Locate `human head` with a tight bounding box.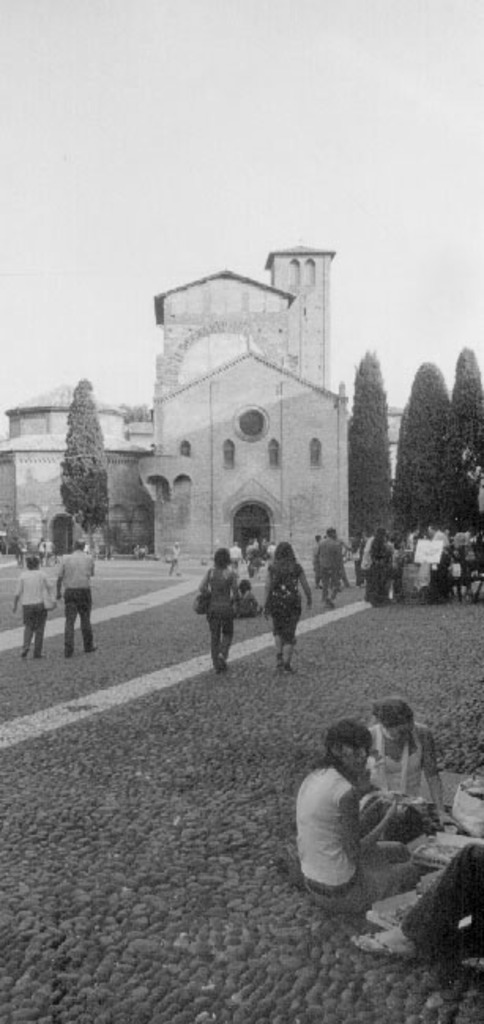
325,725,389,788.
